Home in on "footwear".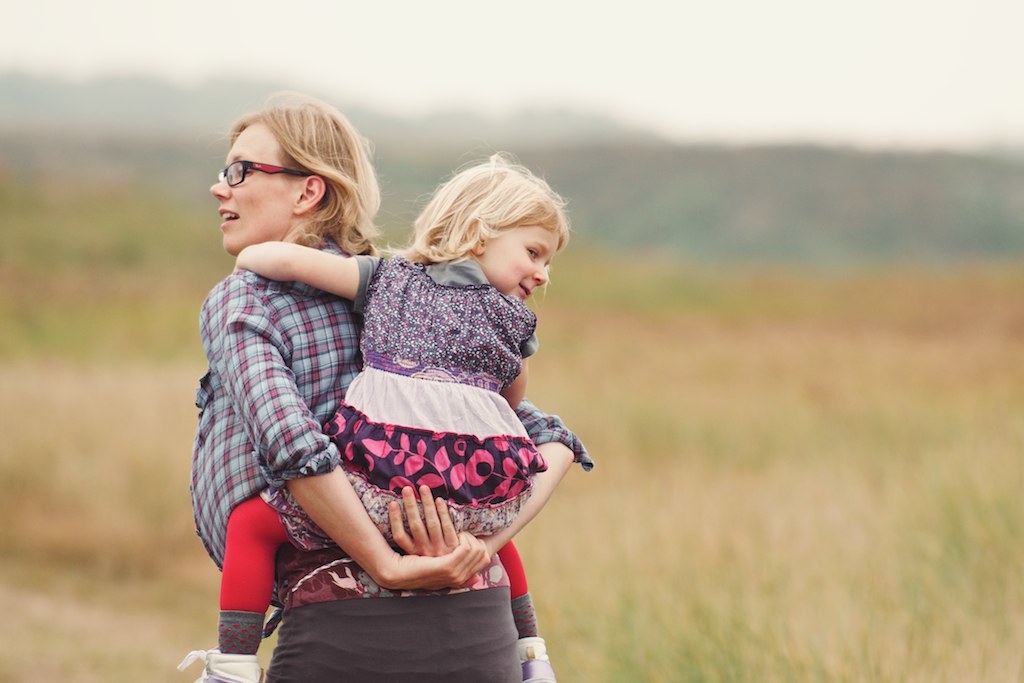
Homed in at x1=509 y1=634 x2=560 y2=682.
